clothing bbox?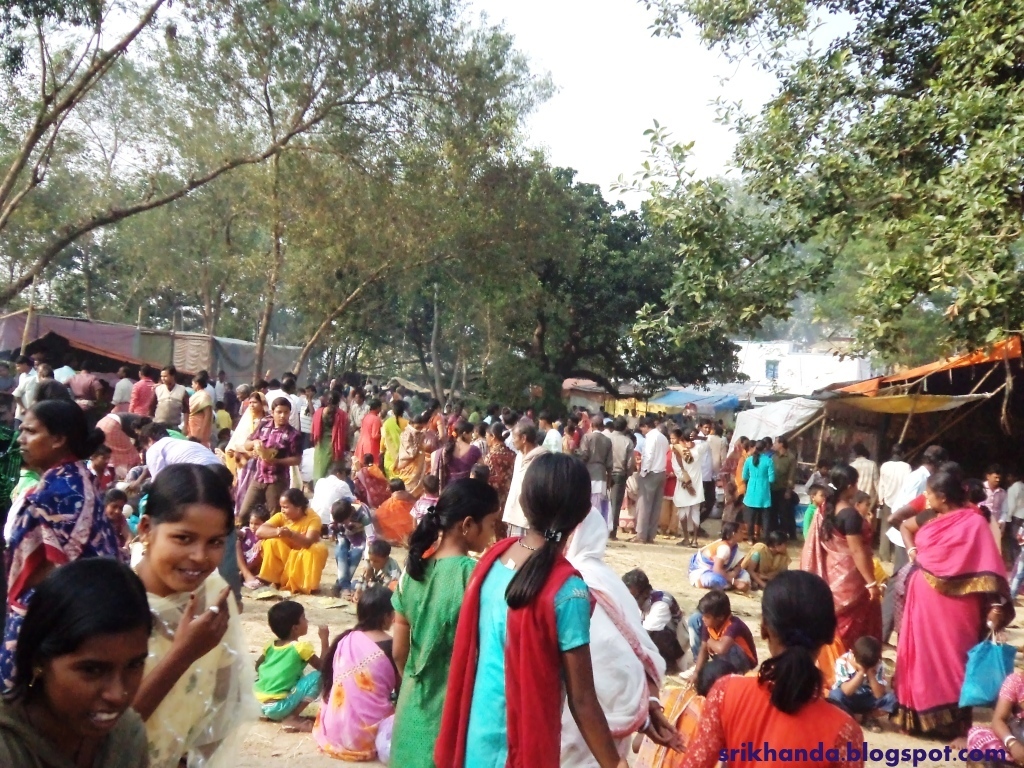
445 410 459 437
